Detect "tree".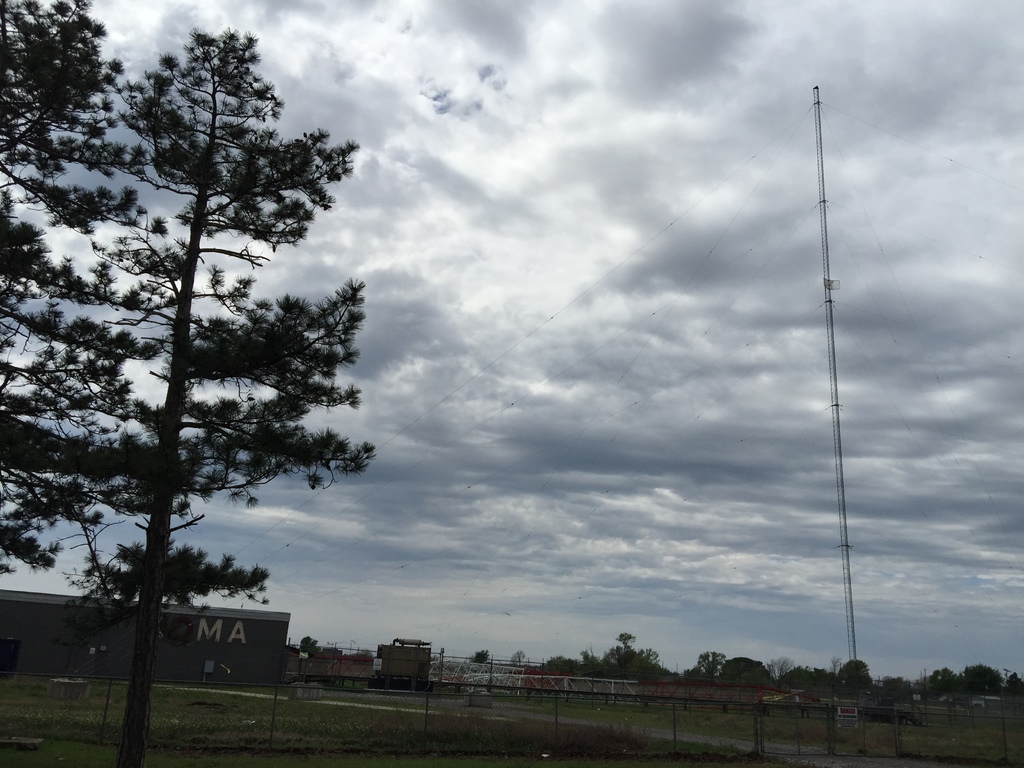
Detected at box=[31, 47, 371, 703].
